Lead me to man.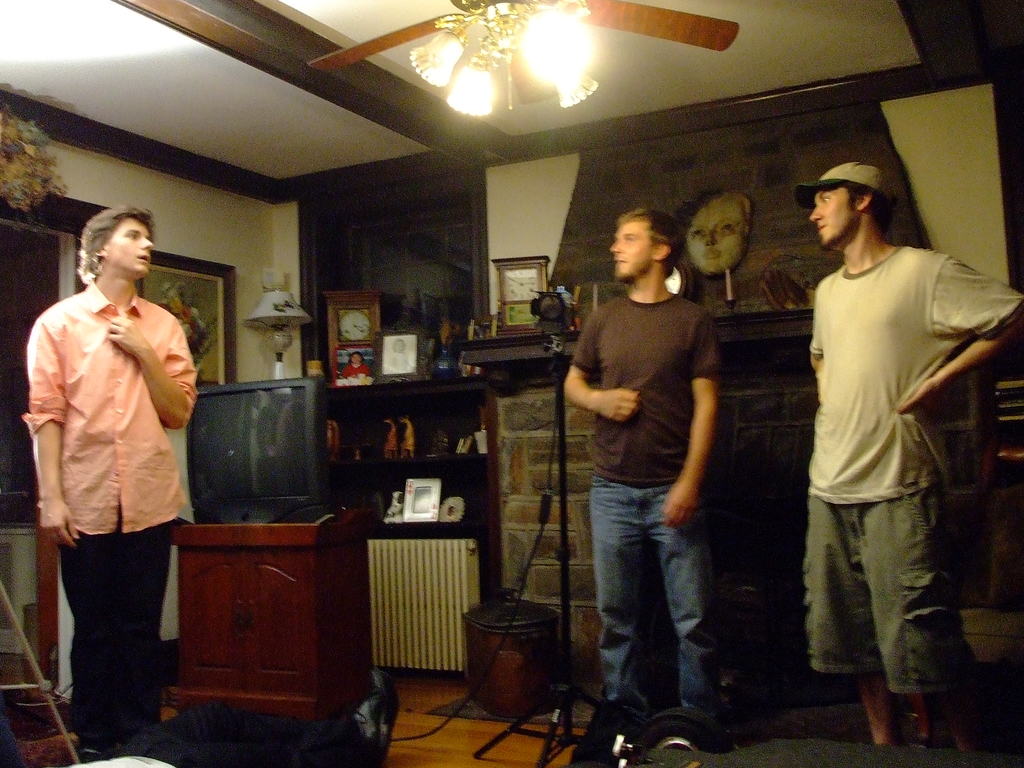
Lead to bbox(781, 136, 1000, 745).
